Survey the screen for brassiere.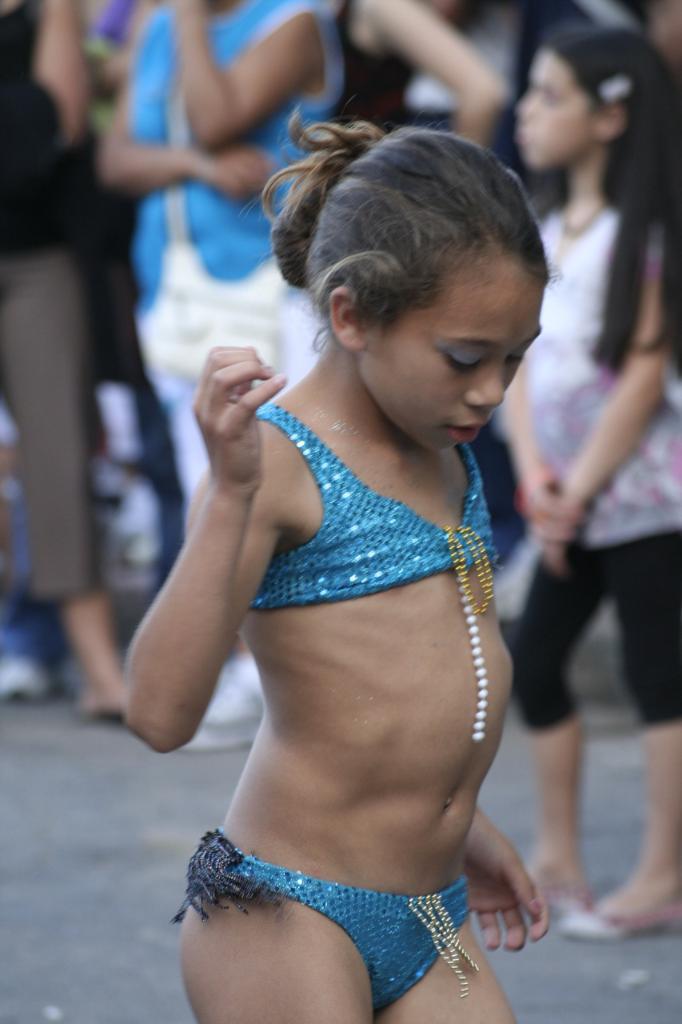
Survey found: x1=241, y1=402, x2=496, y2=638.
